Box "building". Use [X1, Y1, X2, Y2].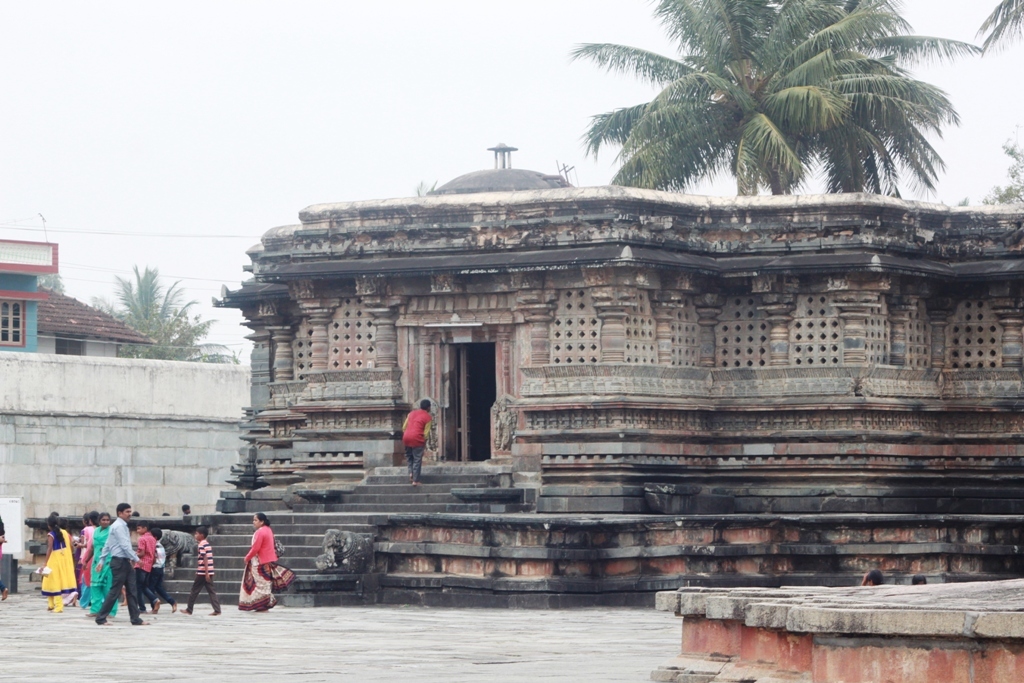
[25, 142, 1023, 606].
